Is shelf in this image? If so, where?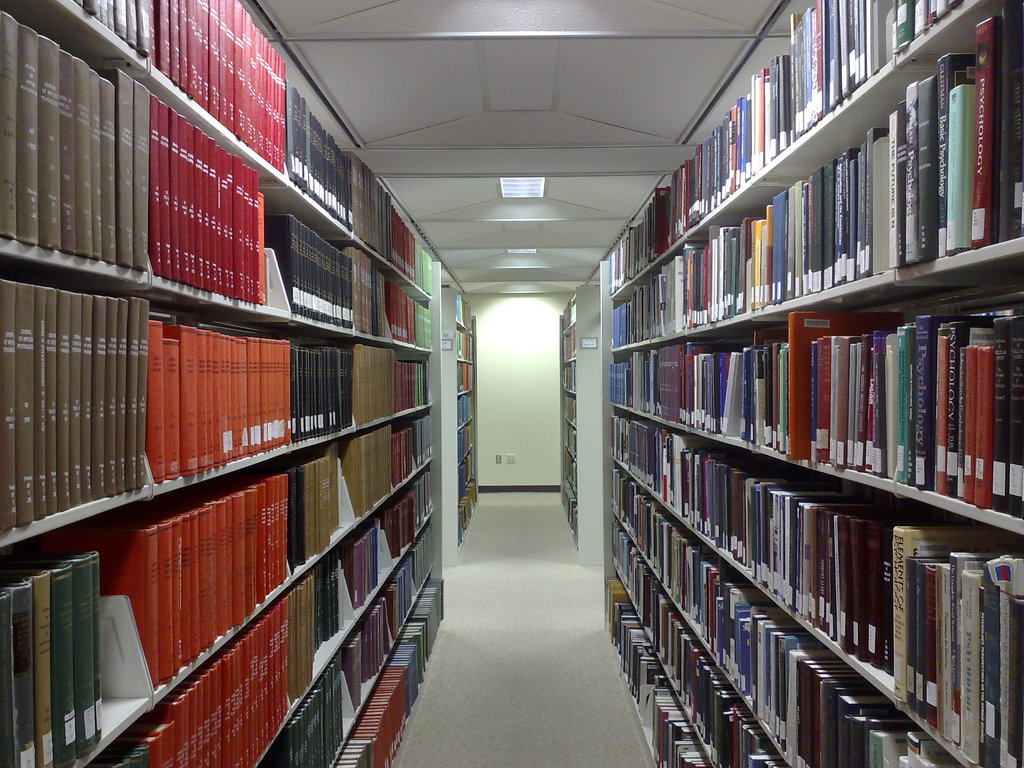
Yes, at (left=452, top=323, right=479, bottom=362).
